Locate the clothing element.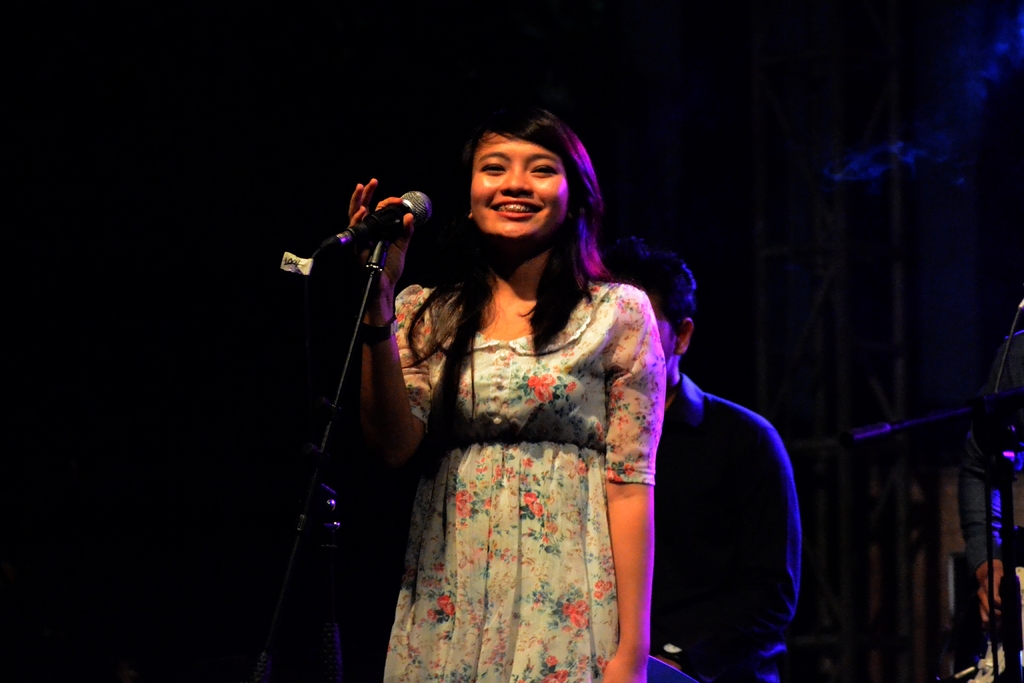
Element bbox: <region>641, 370, 807, 682</region>.
